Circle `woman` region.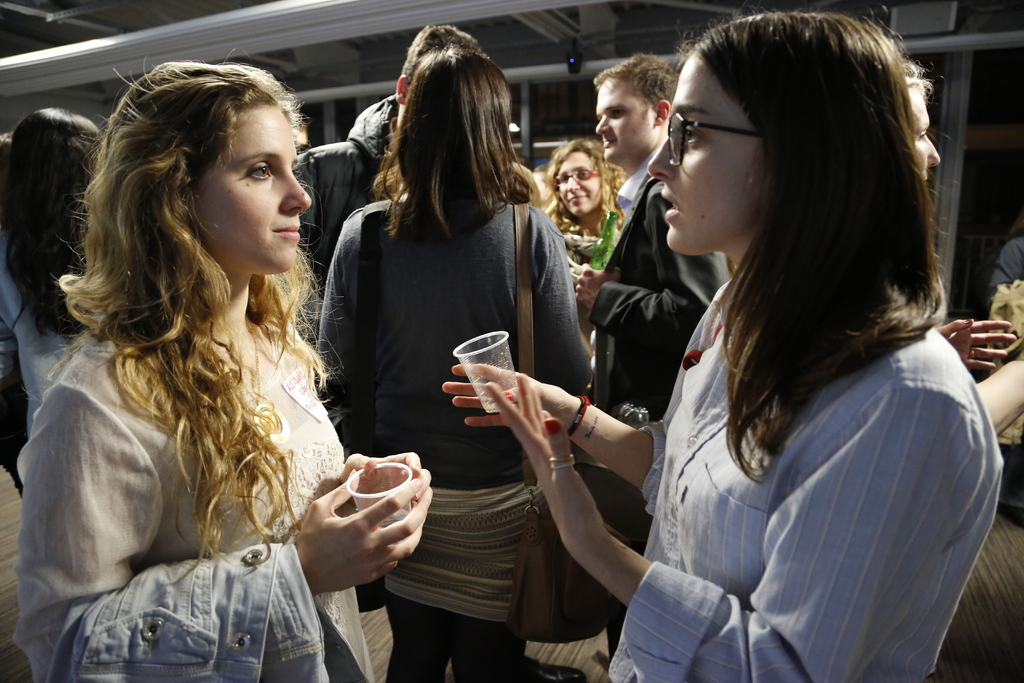
Region: 0,104,110,427.
